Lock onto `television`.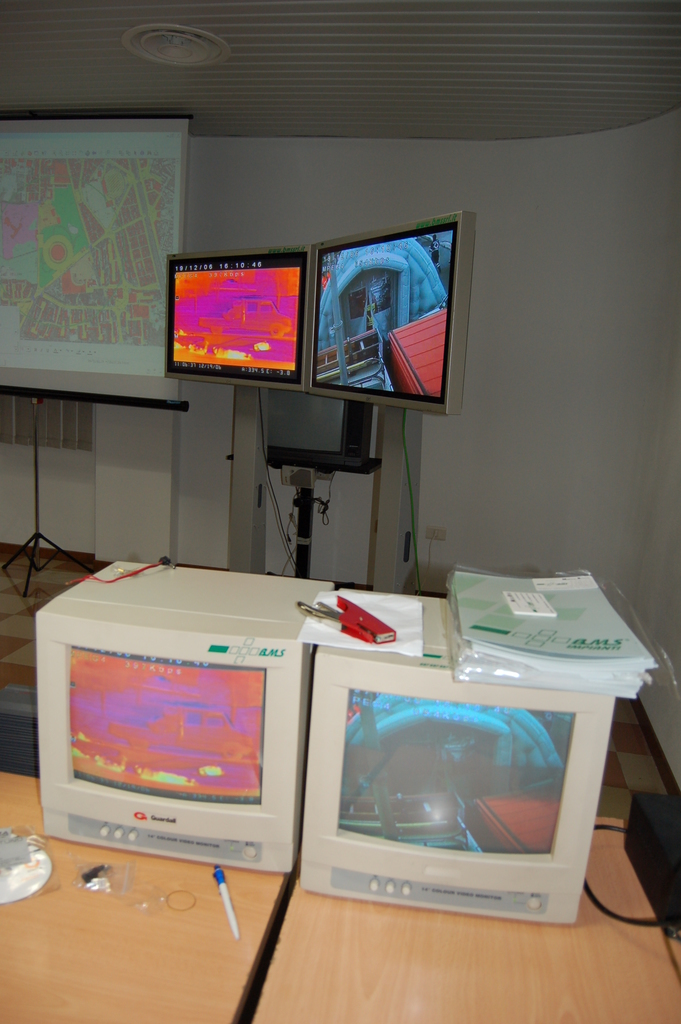
Locked: Rect(305, 210, 477, 414).
